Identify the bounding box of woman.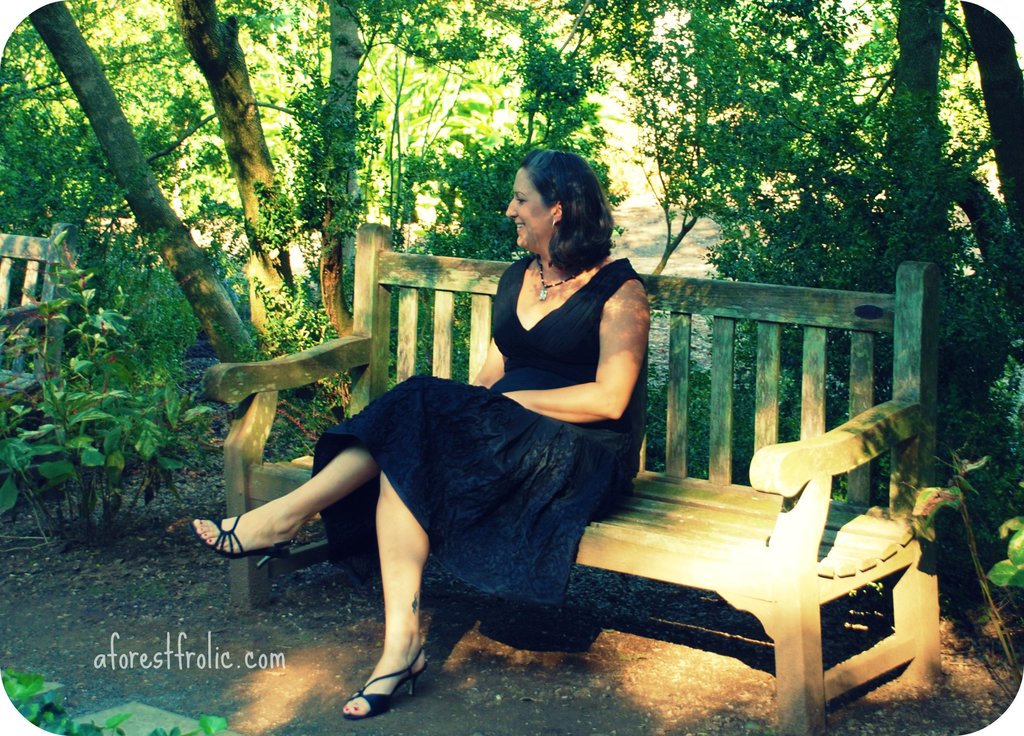
300 155 644 699.
